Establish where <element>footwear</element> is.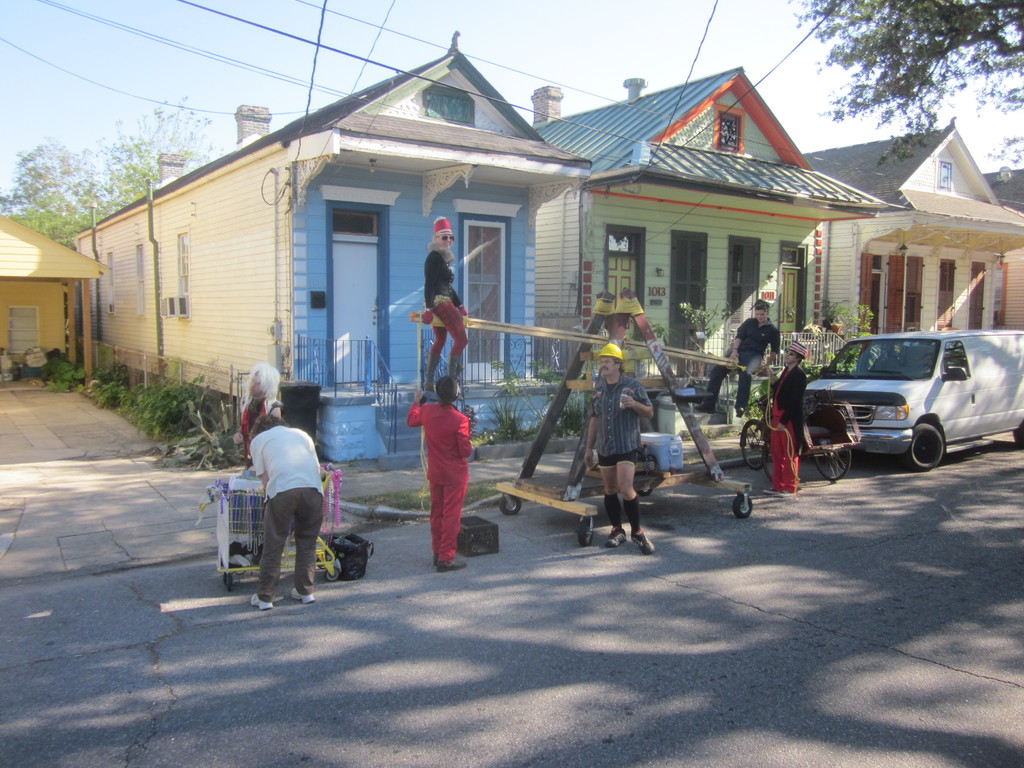
Established at [605, 519, 628, 548].
